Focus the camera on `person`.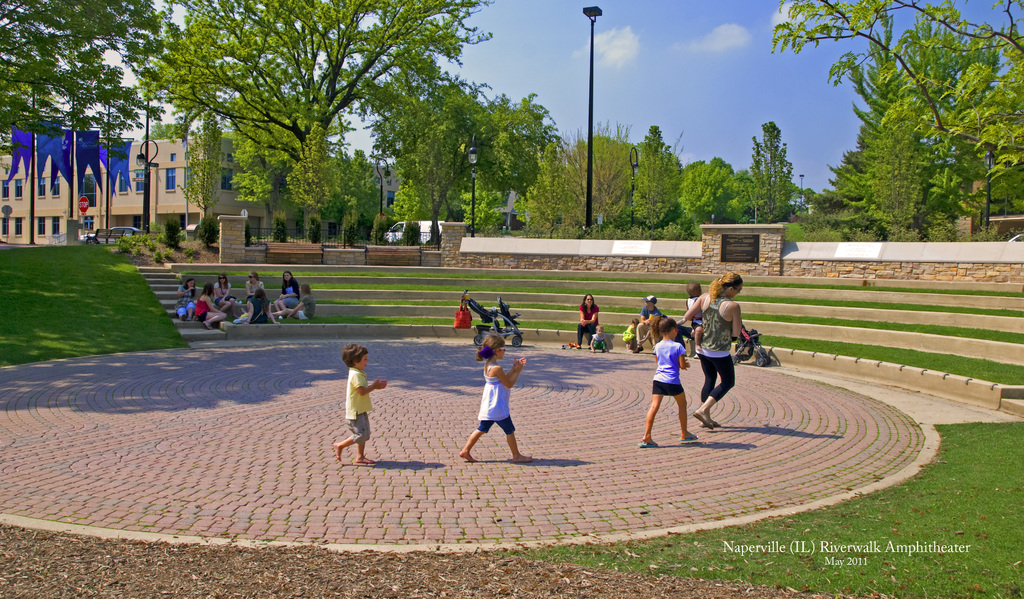
Focus region: <region>273, 281, 316, 319</region>.
